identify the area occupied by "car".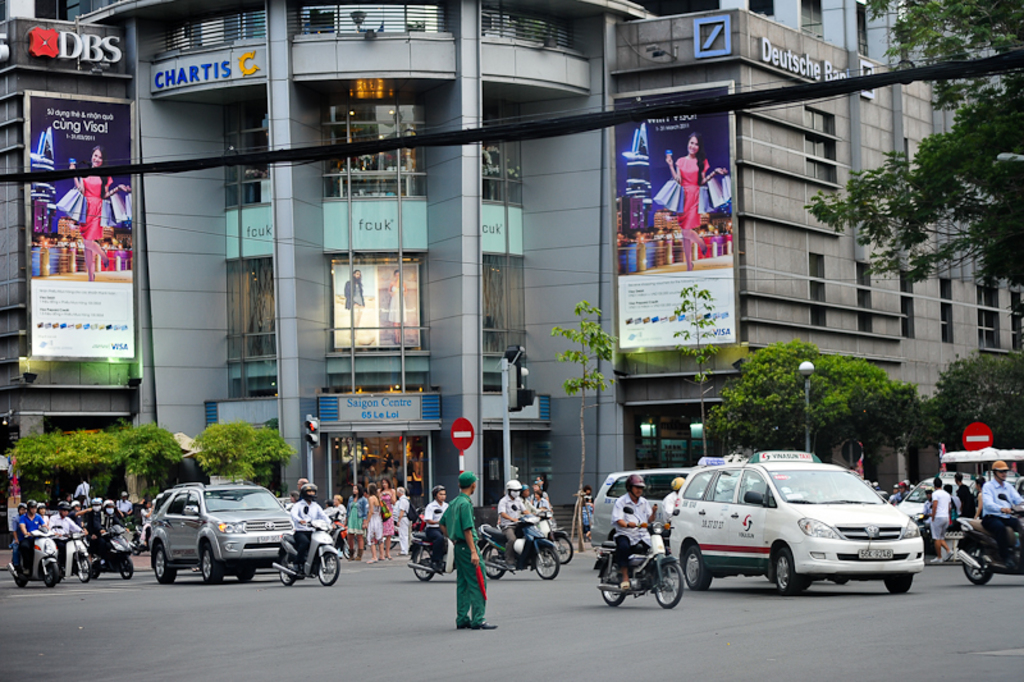
Area: Rect(577, 458, 746, 539).
